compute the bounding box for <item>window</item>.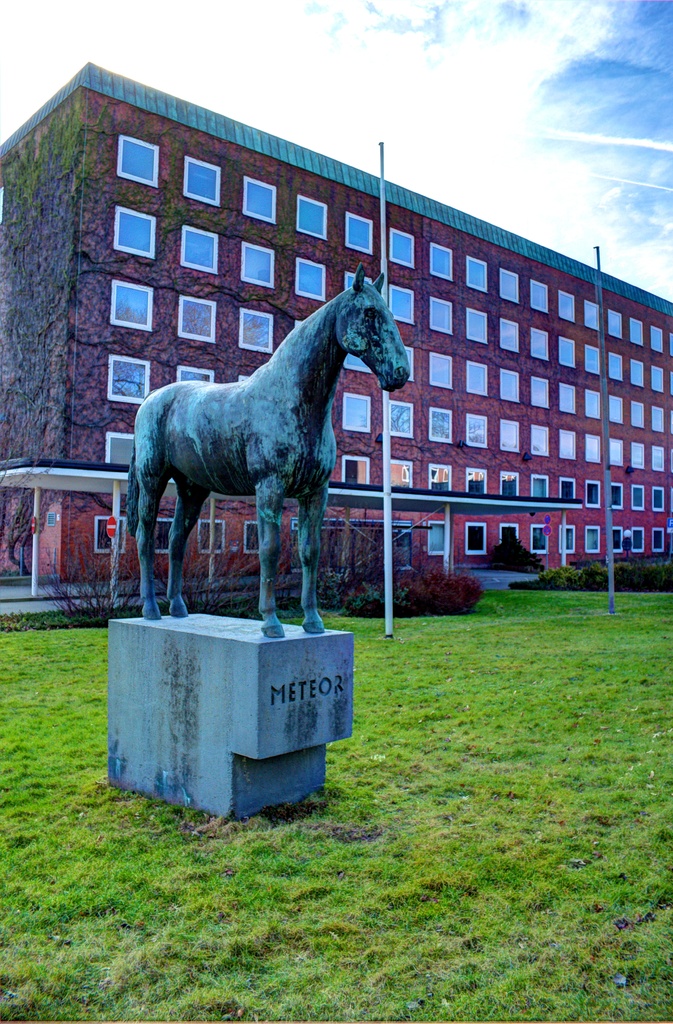
559/529/576/553.
